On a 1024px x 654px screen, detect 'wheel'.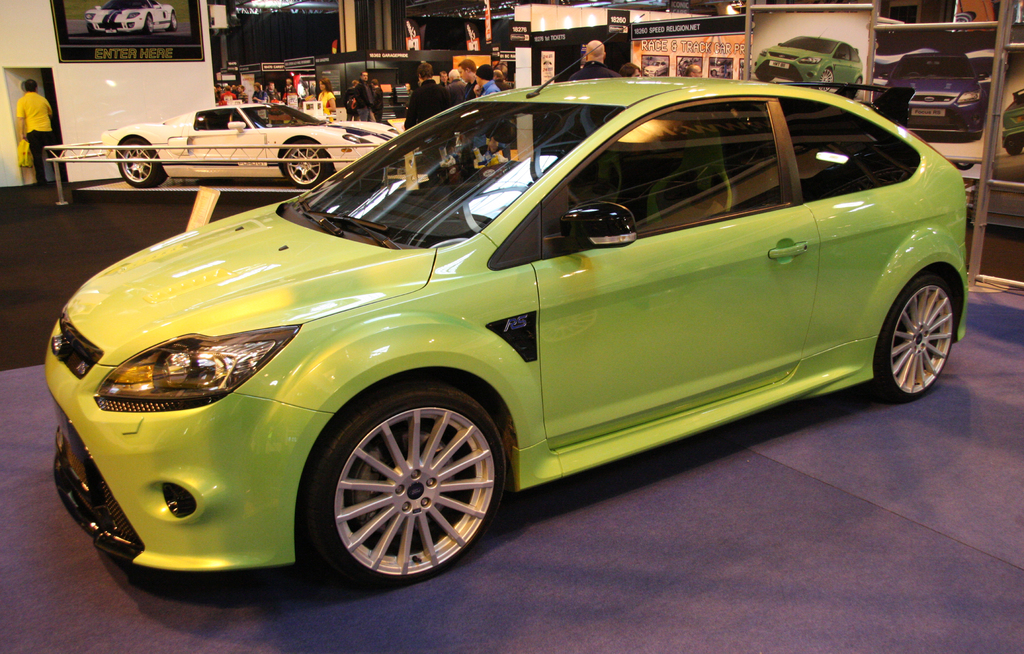
x1=283 y1=136 x2=333 y2=186.
